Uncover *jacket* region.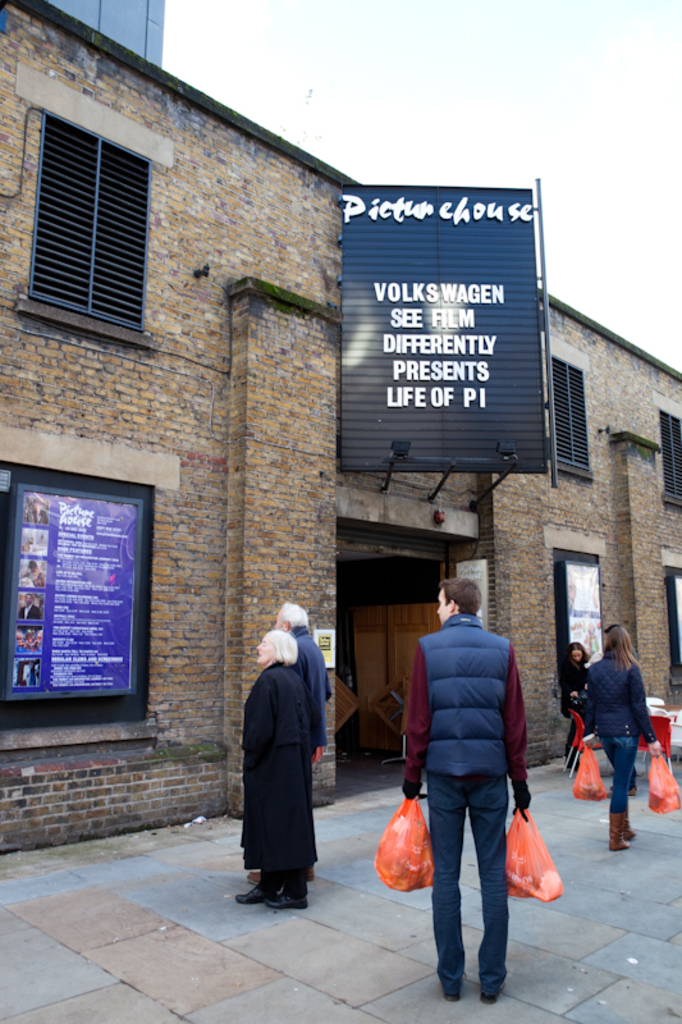
Uncovered: 418:618:514:803.
